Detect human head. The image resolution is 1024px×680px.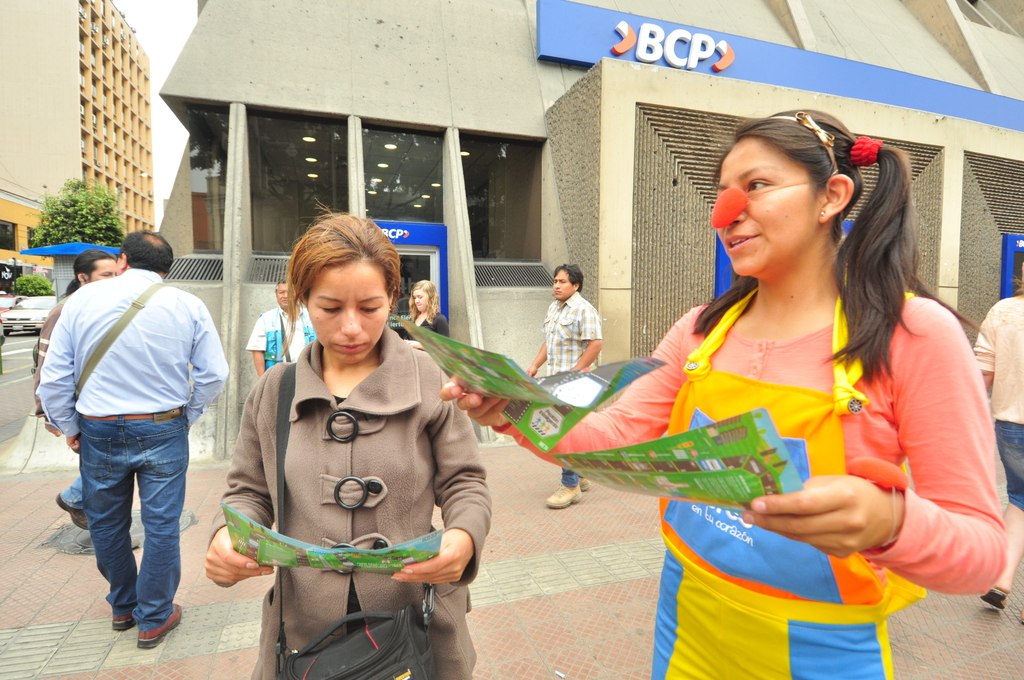
551/266/582/303.
